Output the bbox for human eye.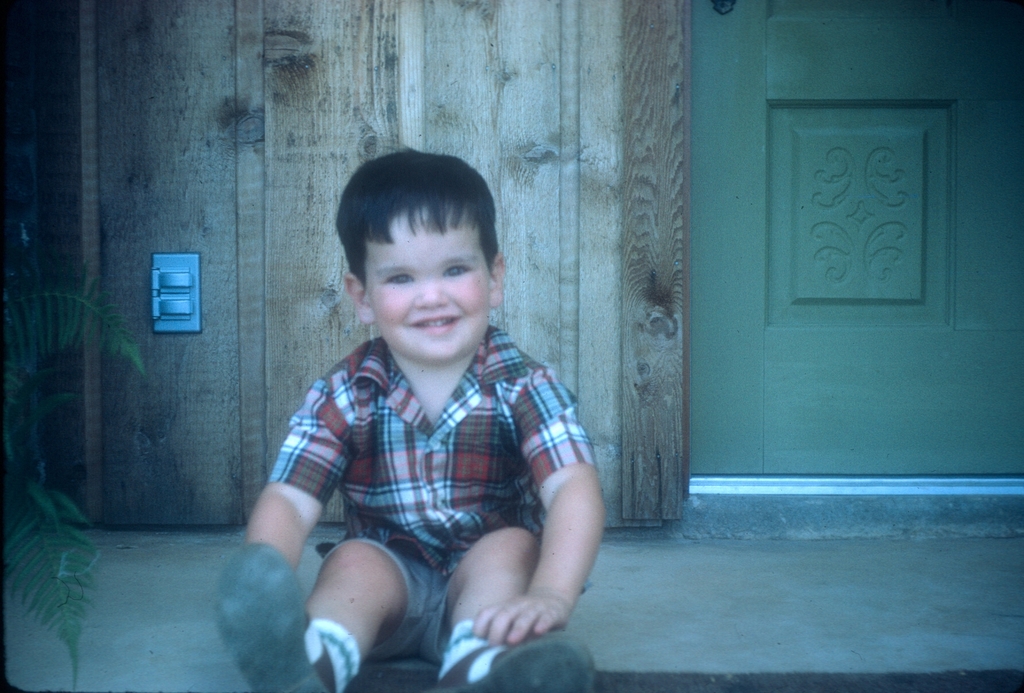
x1=383, y1=272, x2=414, y2=286.
